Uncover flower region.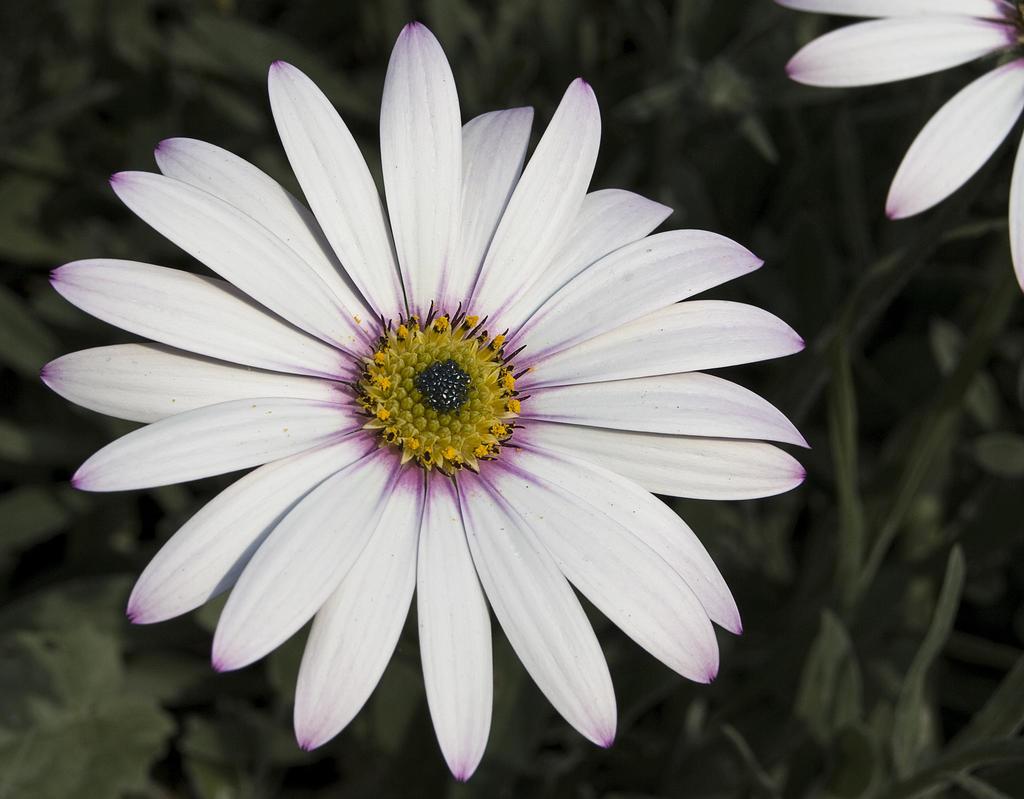
Uncovered: 774/0/1023/298.
